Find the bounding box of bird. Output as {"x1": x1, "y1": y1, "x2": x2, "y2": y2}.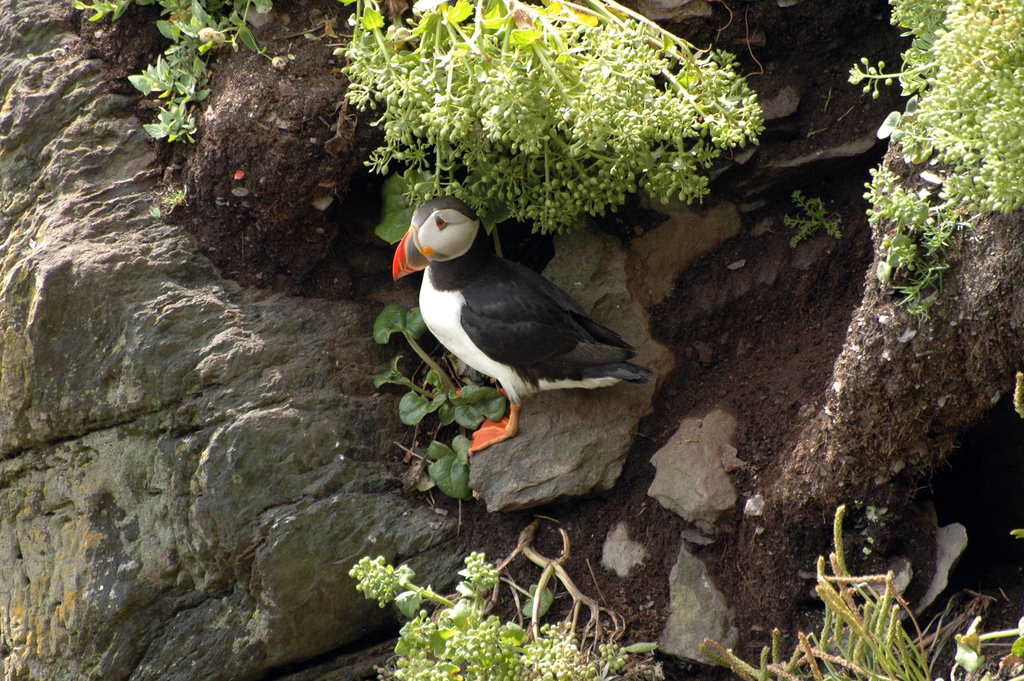
{"x1": 387, "y1": 191, "x2": 657, "y2": 440}.
